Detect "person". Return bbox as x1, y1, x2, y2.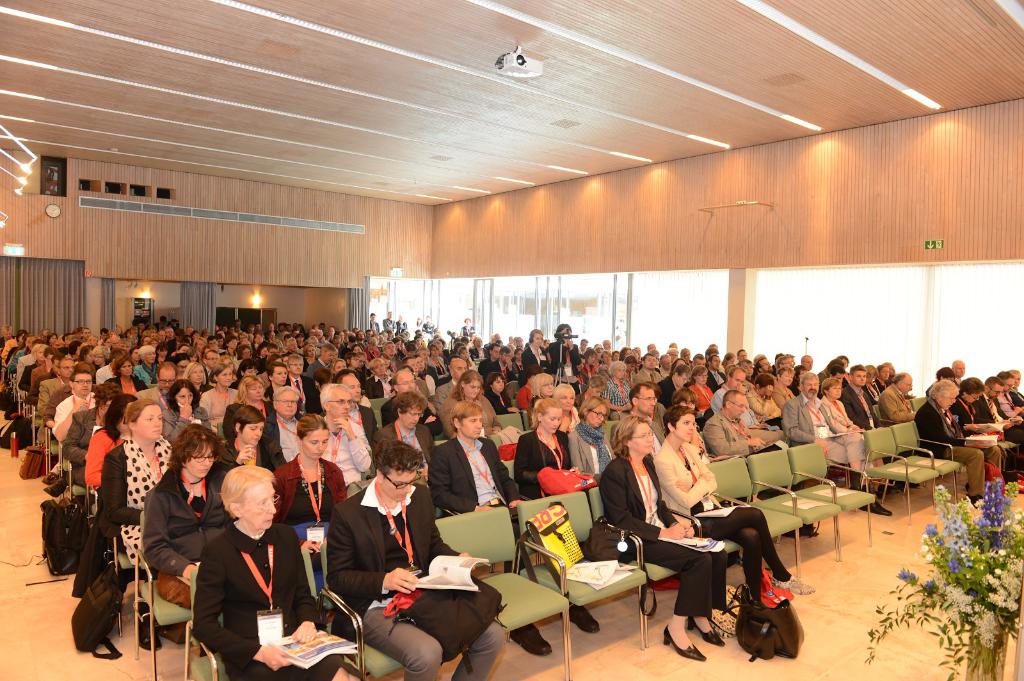
513, 399, 573, 502.
